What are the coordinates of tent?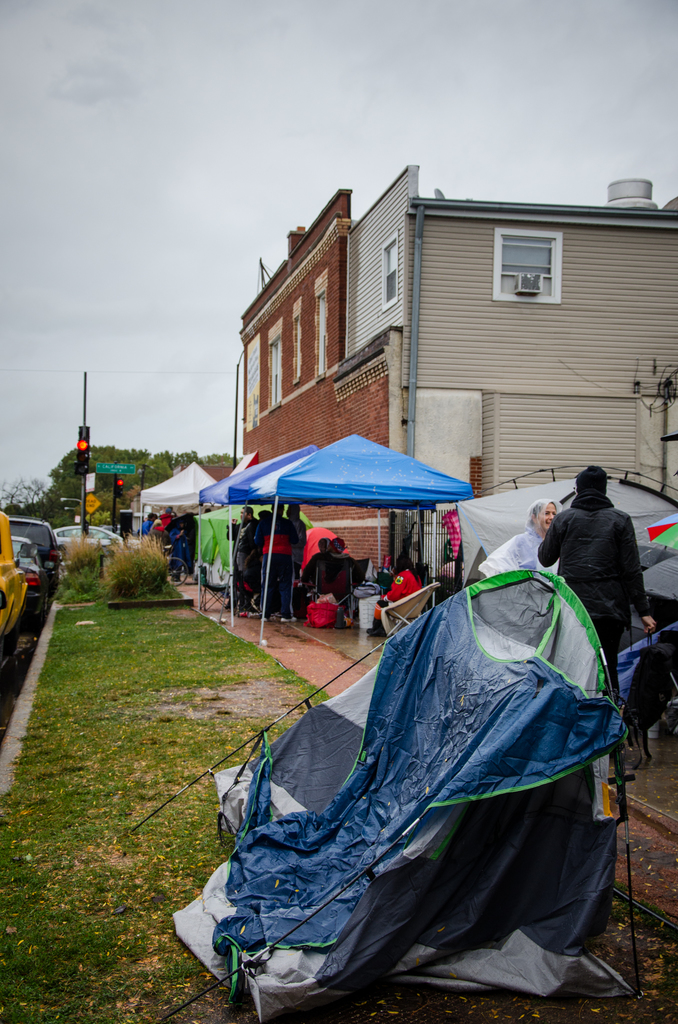
region(123, 461, 226, 602).
